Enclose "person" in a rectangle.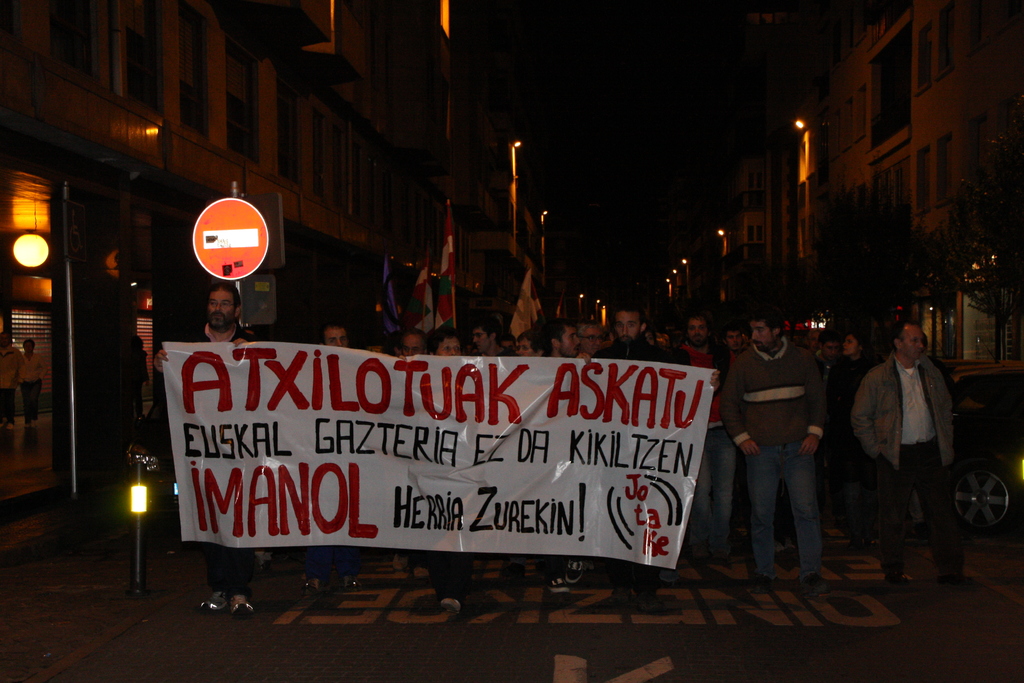
387 329 433 580.
